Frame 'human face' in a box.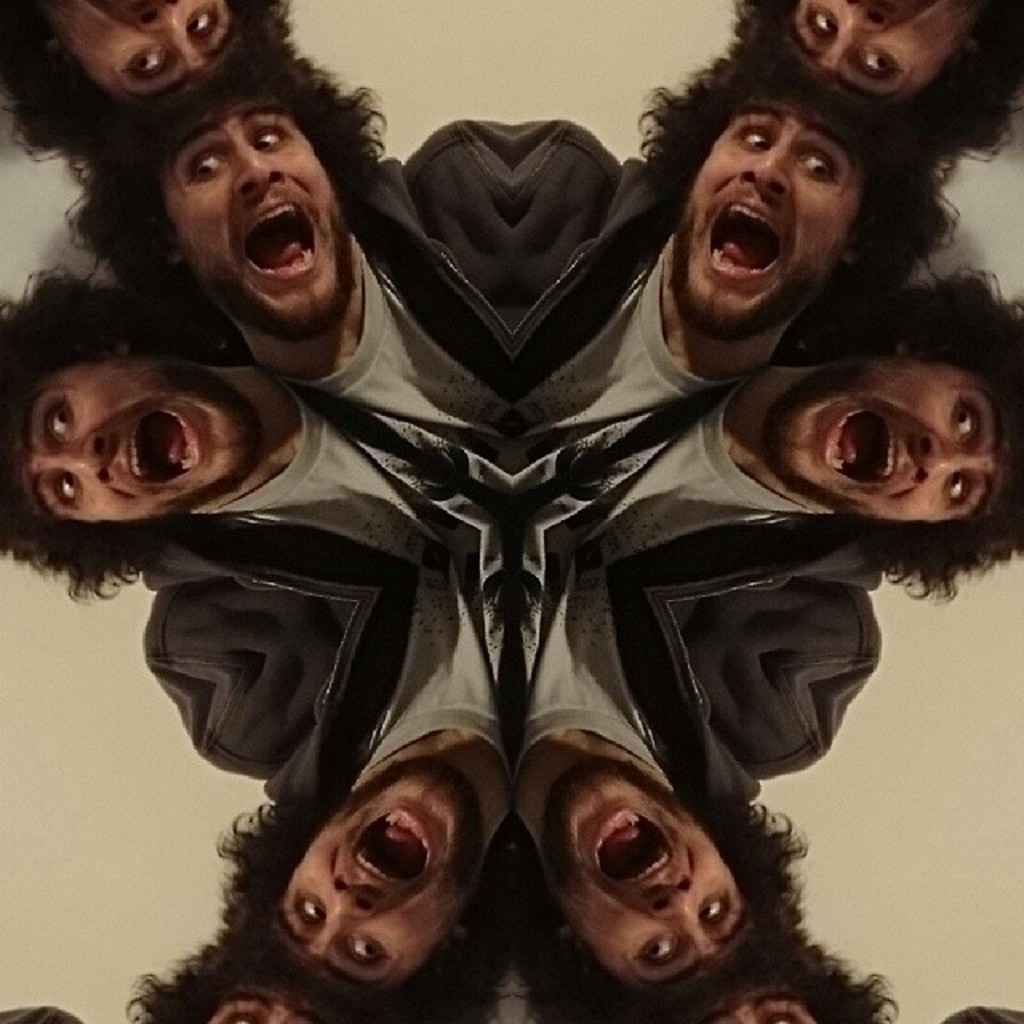
detection(162, 94, 349, 328).
